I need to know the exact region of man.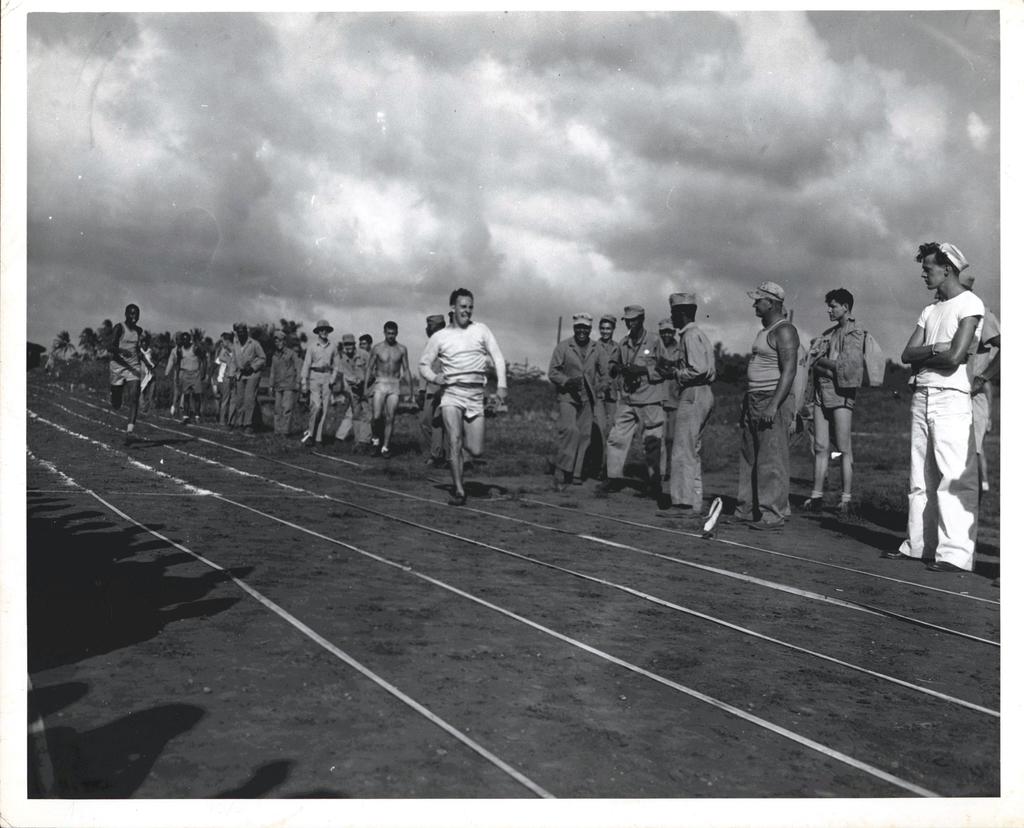
Region: x1=966 y1=267 x2=1015 y2=492.
